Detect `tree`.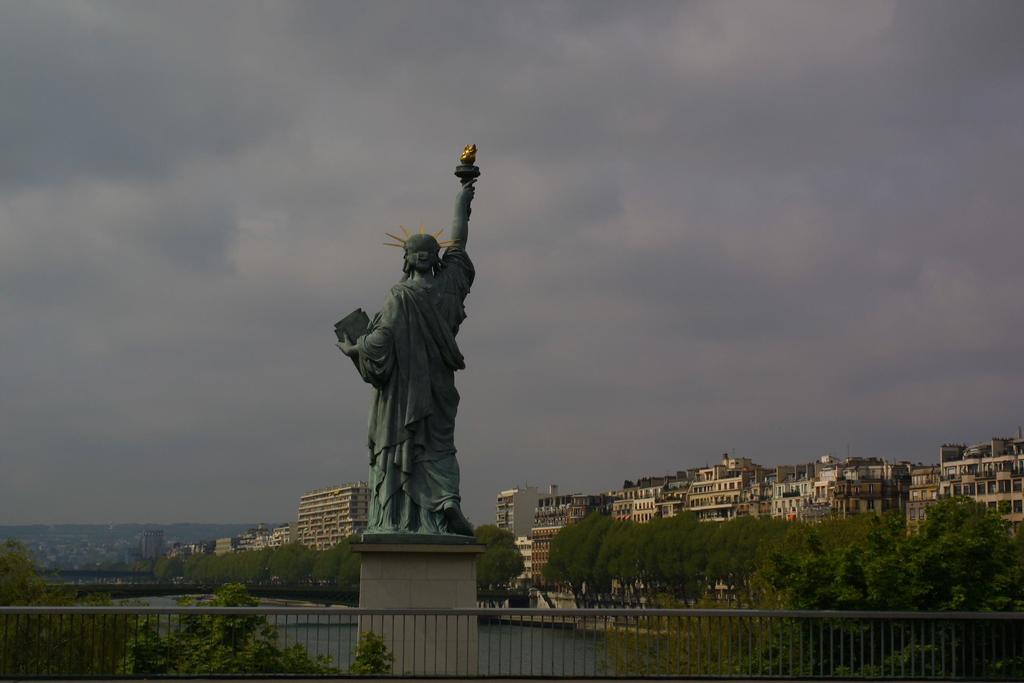
Detected at [x1=237, y1=548, x2=274, y2=591].
